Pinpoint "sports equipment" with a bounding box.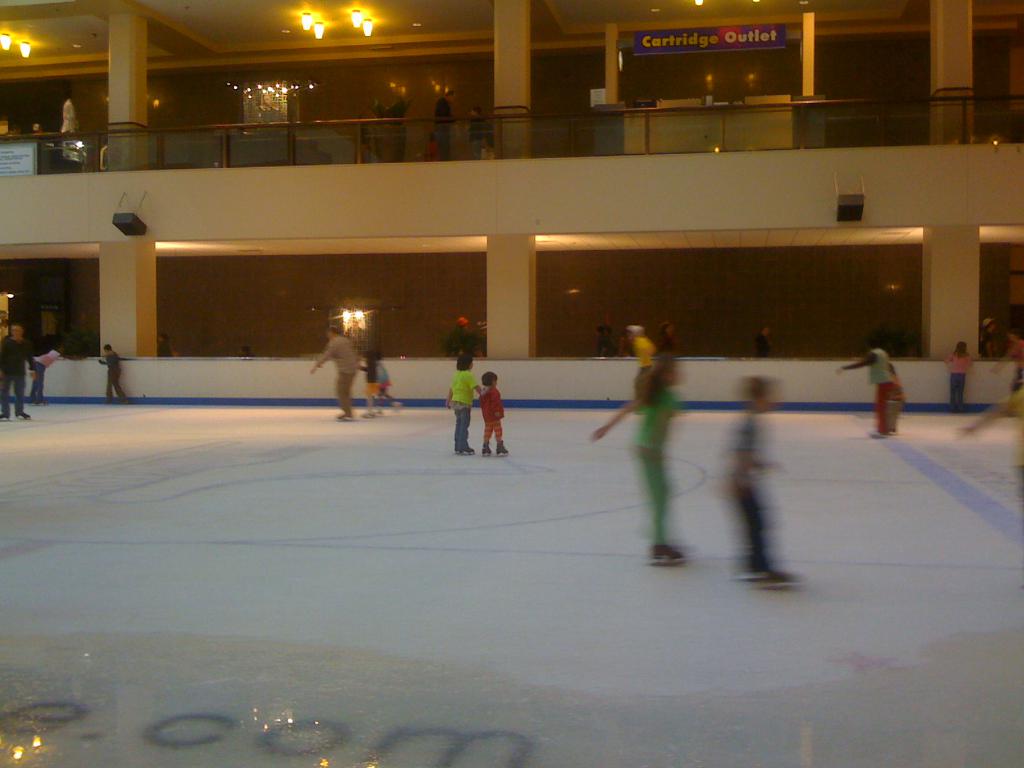
9 412 34 421.
